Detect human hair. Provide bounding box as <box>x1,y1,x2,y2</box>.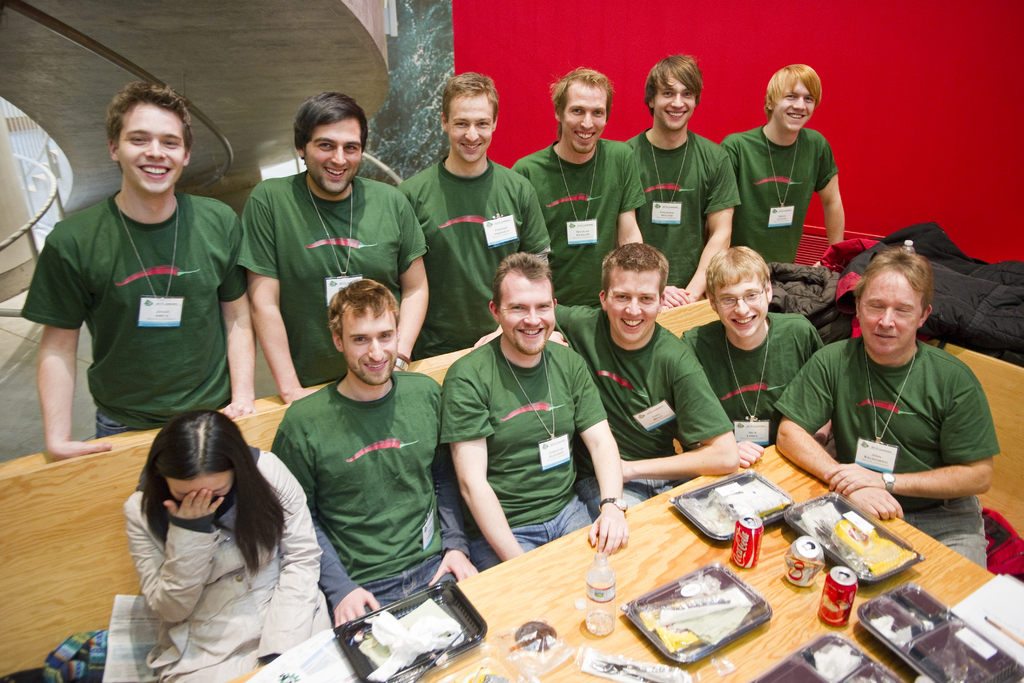
<box>292,90,369,167</box>.
